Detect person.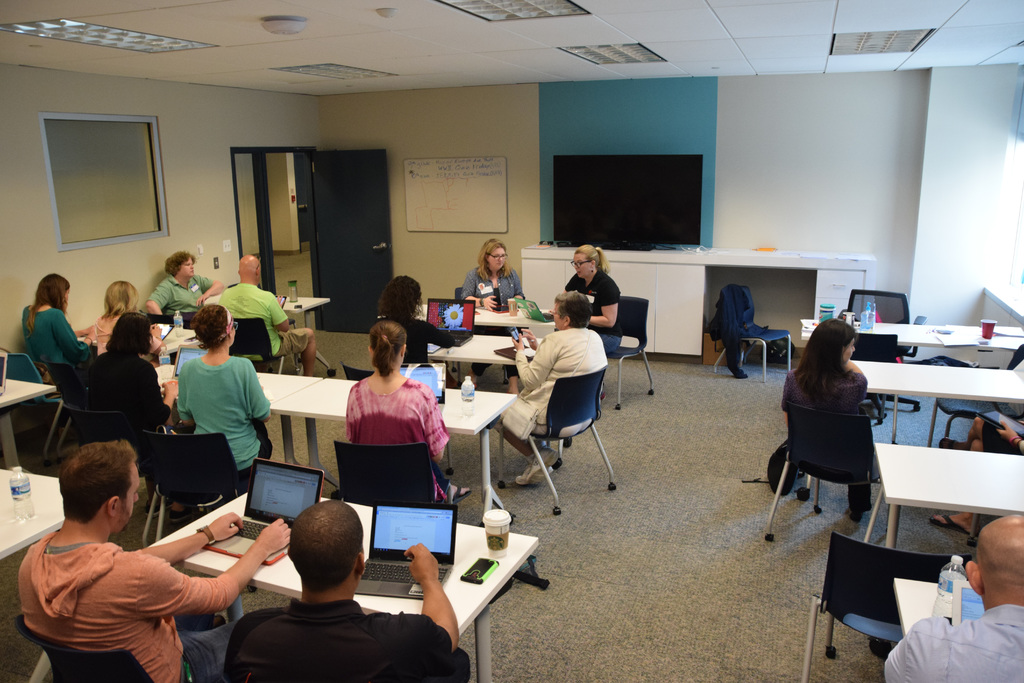
Detected at detection(147, 251, 223, 315).
